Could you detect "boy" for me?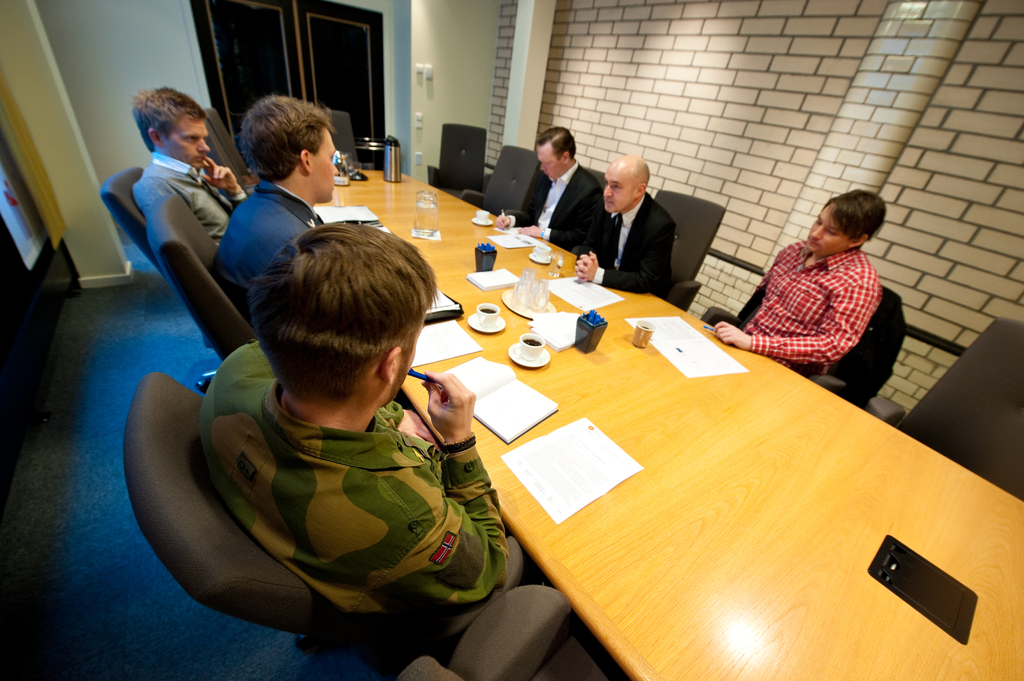
Detection result: crop(211, 93, 339, 336).
